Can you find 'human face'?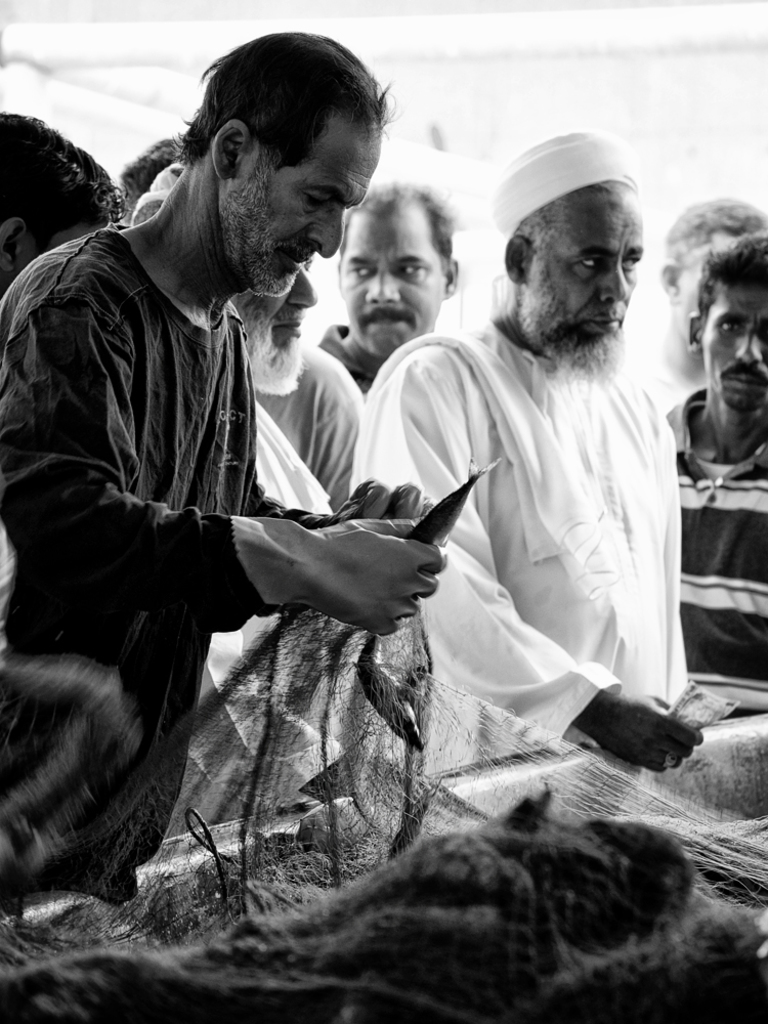
Yes, bounding box: [x1=260, y1=244, x2=313, y2=362].
